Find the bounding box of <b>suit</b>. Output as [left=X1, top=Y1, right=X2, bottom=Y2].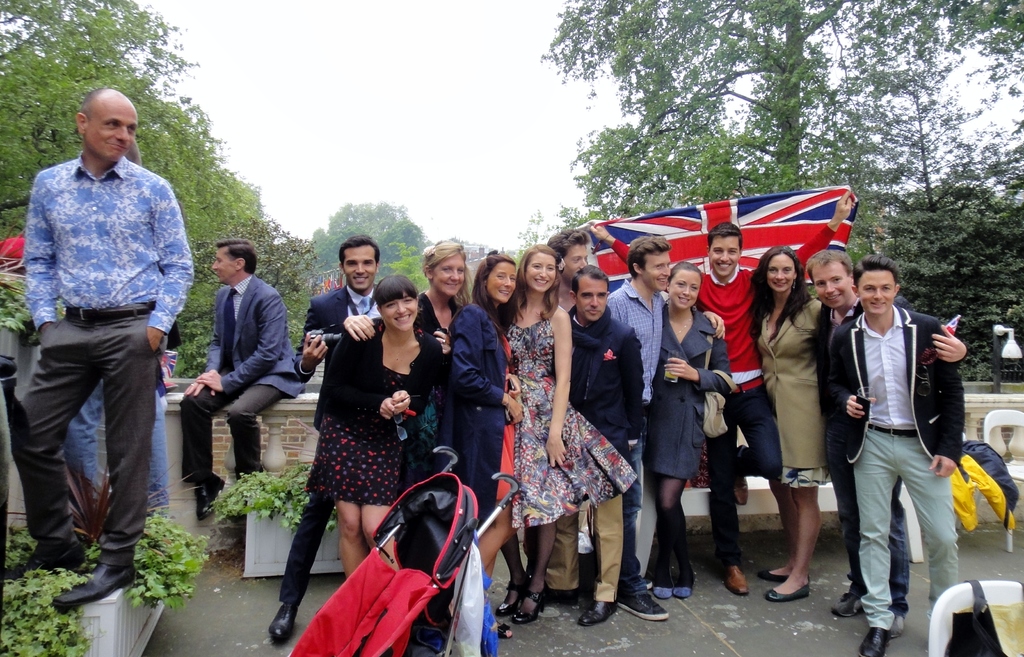
[left=810, top=297, right=968, bottom=440].
